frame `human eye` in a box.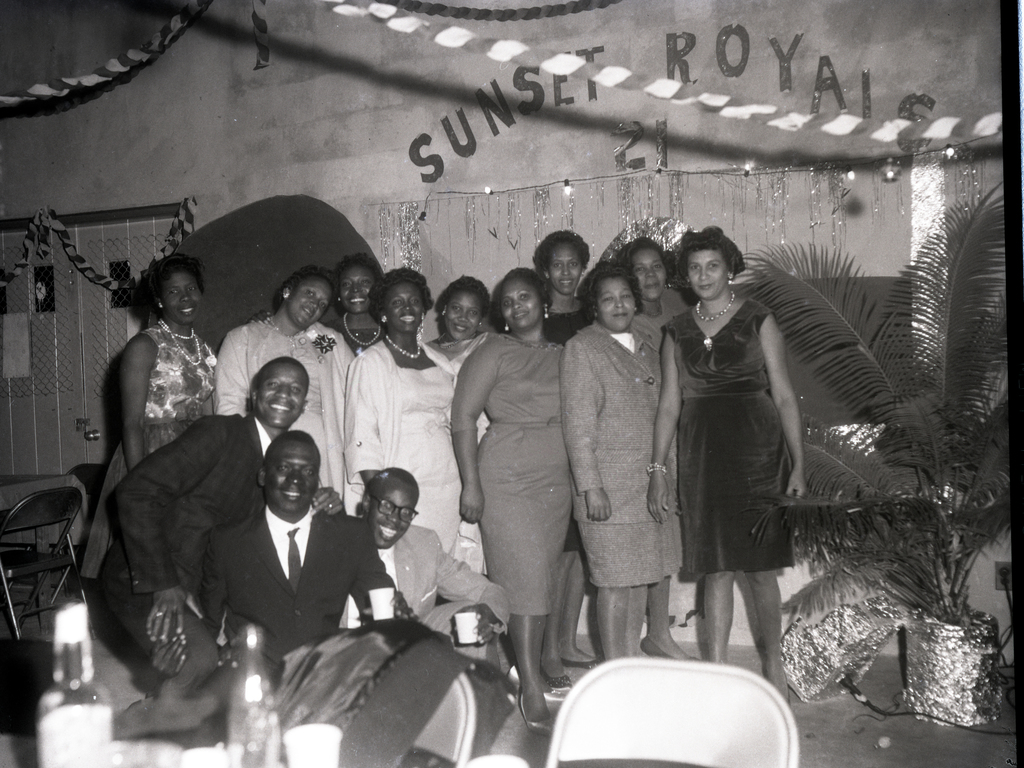
<region>291, 384, 300, 394</region>.
